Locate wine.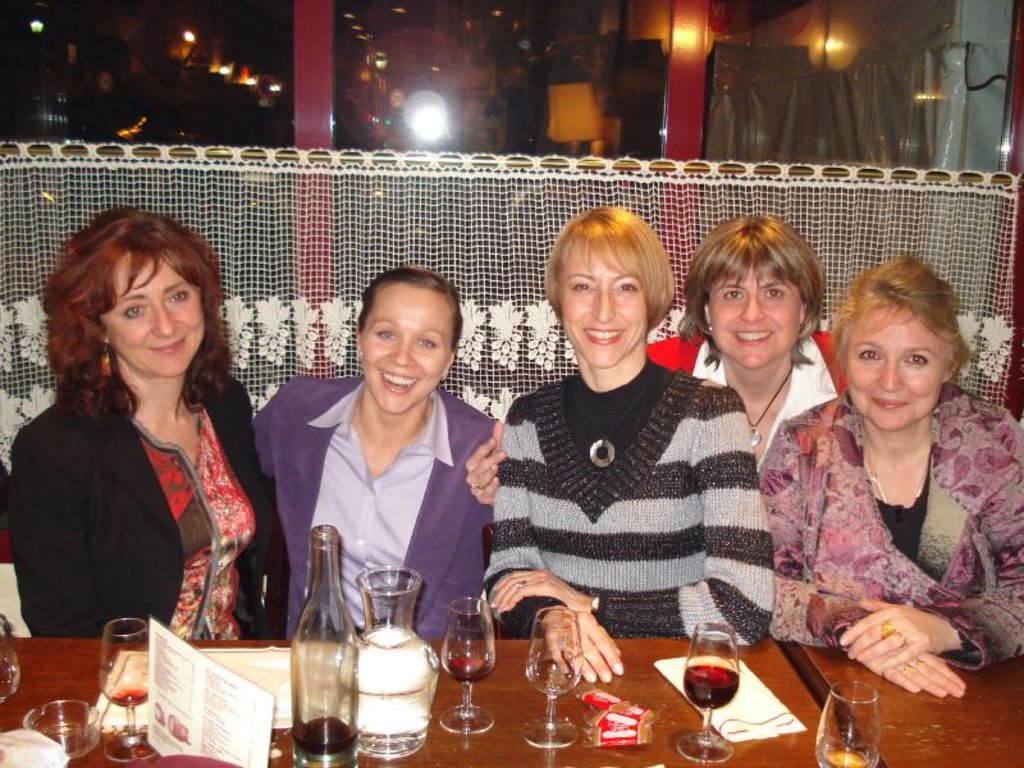
Bounding box: BBox(687, 667, 737, 709).
